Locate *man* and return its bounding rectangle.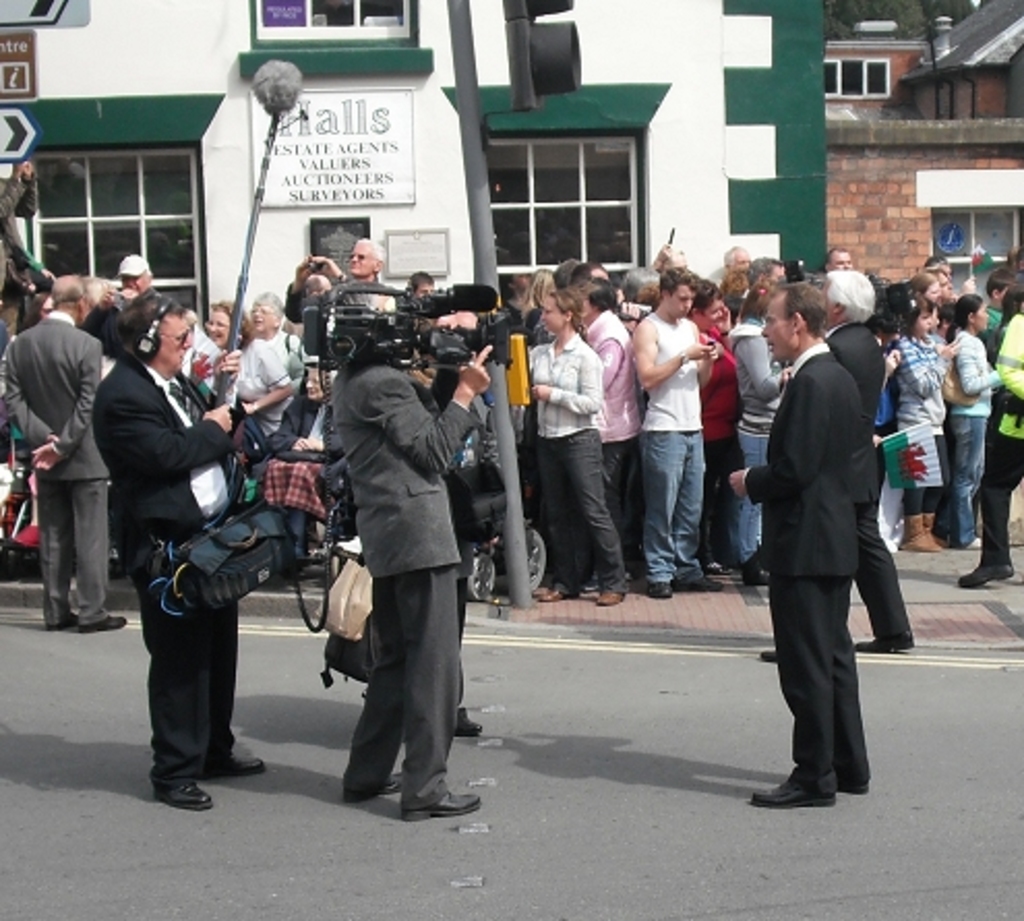
<region>319, 275, 482, 828</region>.
